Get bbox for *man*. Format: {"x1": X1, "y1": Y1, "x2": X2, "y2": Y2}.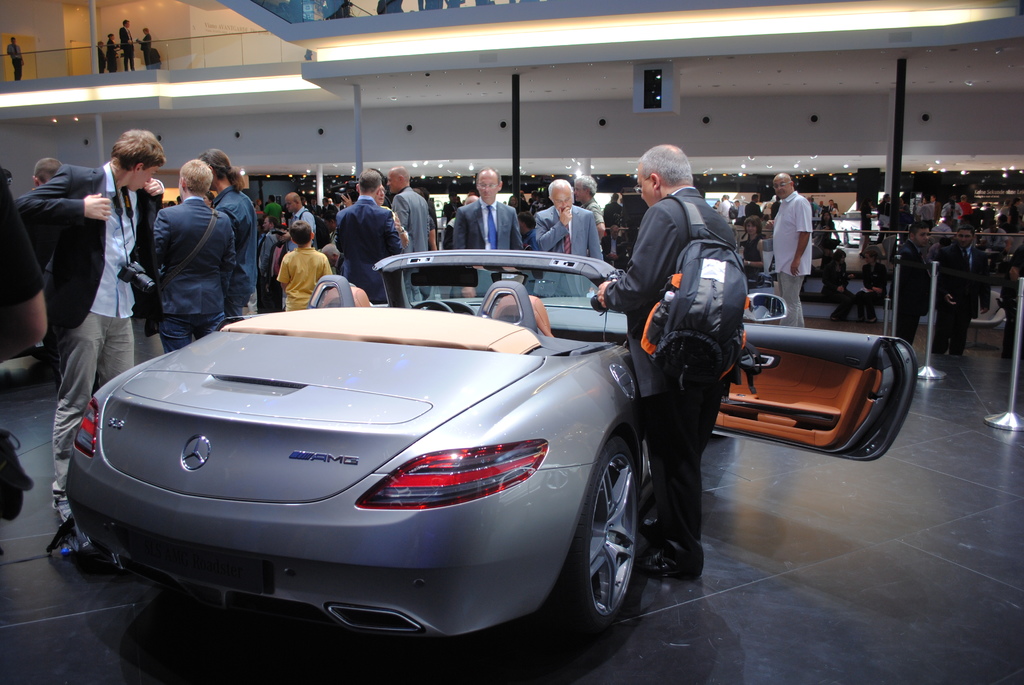
{"x1": 457, "y1": 169, "x2": 528, "y2": 297}.
